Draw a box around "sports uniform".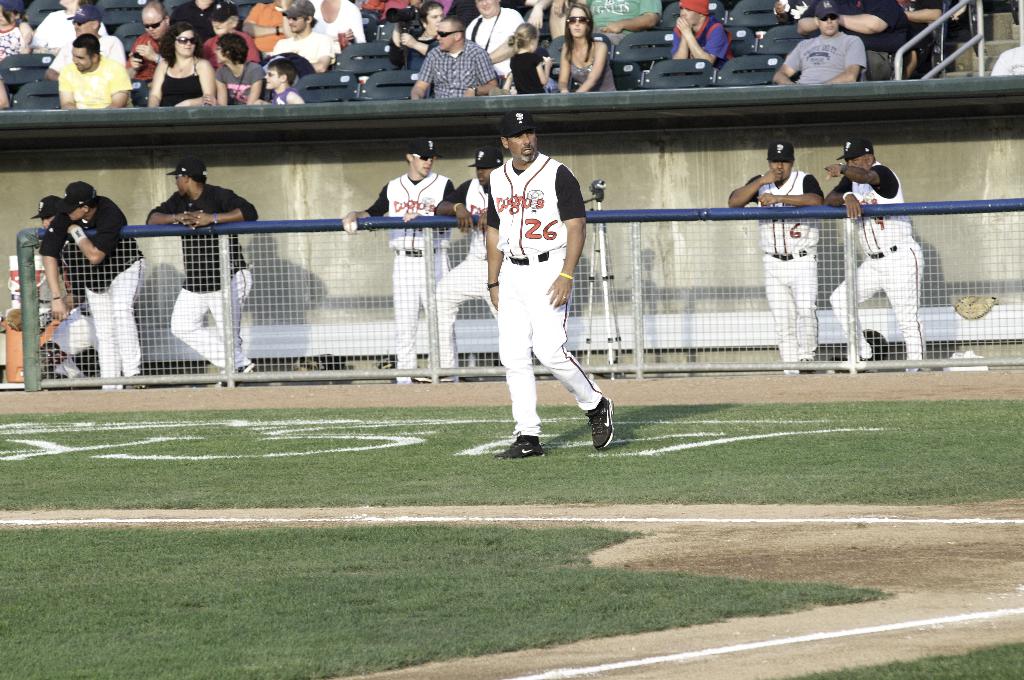
region(430, 168, 502, 368).
